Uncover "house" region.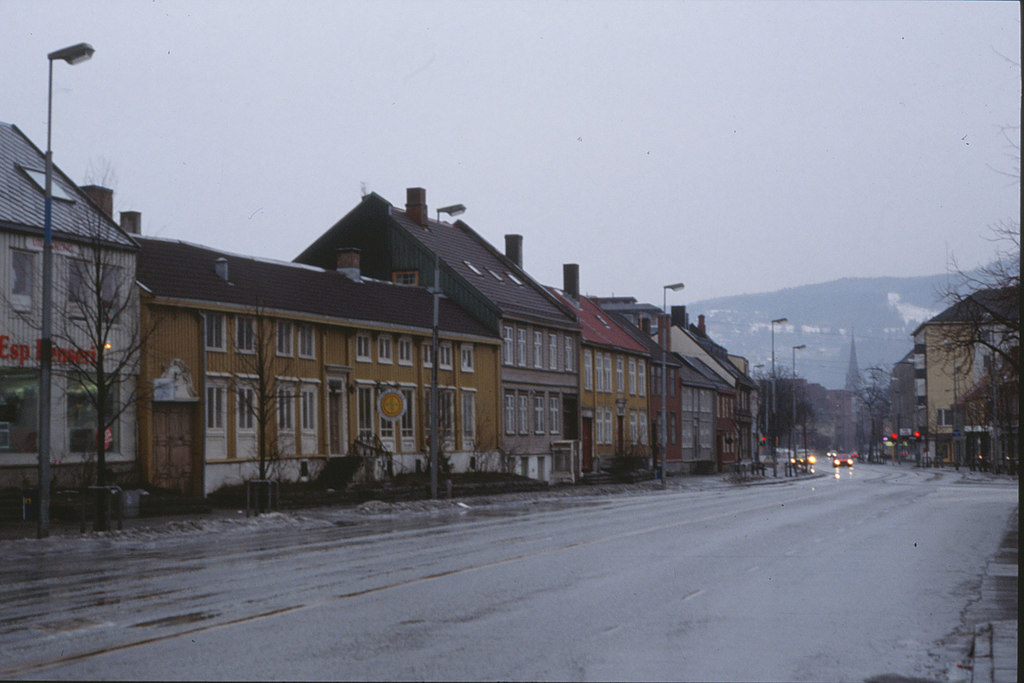
Uncovered: [127, 211, 508, 509].
